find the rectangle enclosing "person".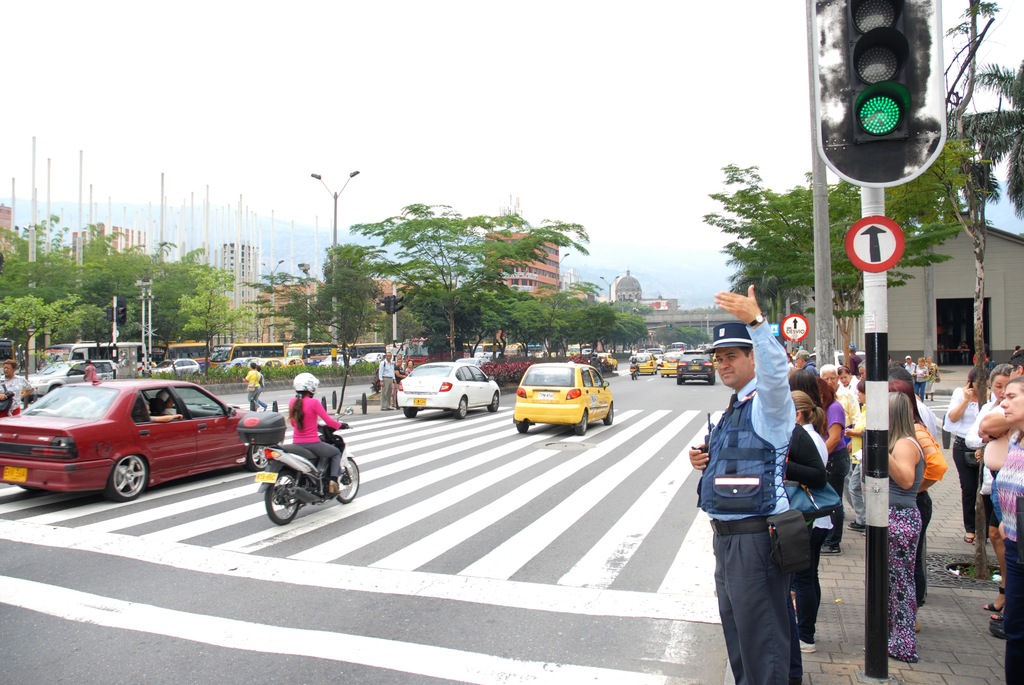
rect(630, 355, 640, 375).
